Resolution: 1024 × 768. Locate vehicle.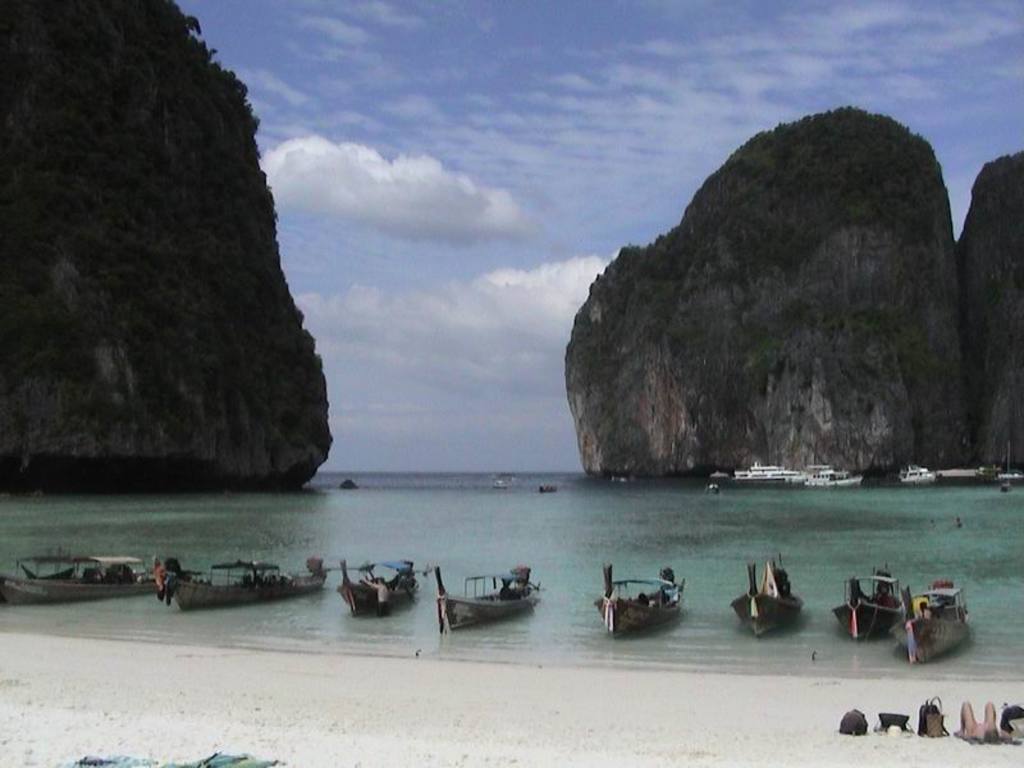
select_region(797, 463, 864, 492).
